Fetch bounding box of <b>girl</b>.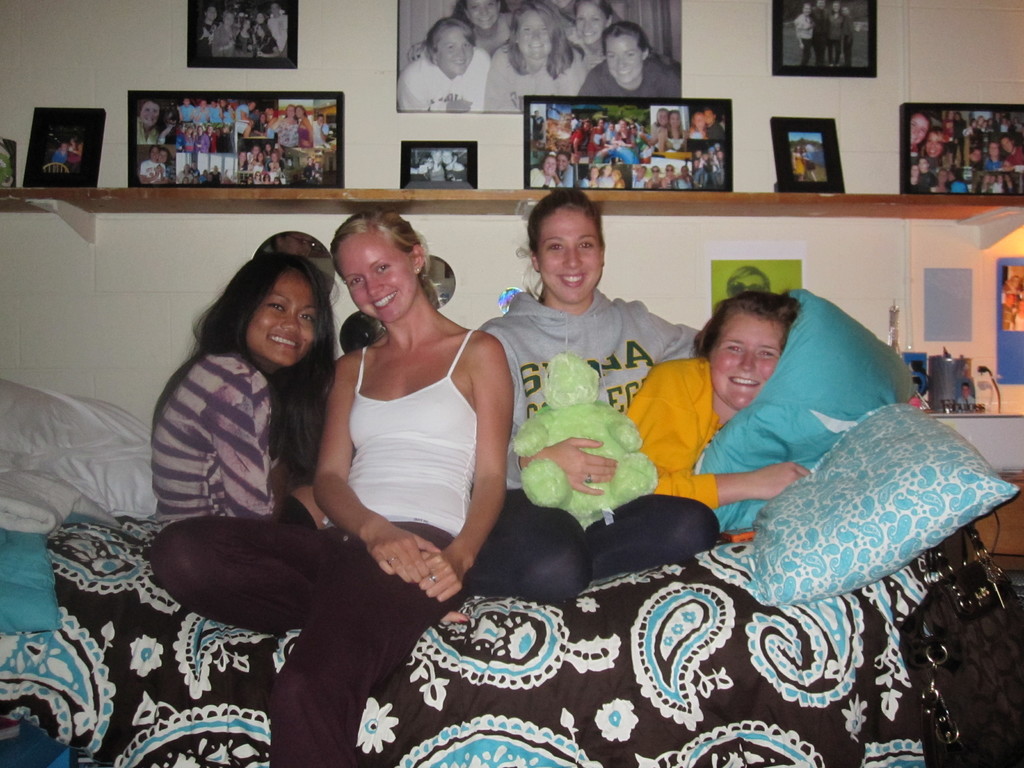
Bbox: box(308, 212, 517, 704).
